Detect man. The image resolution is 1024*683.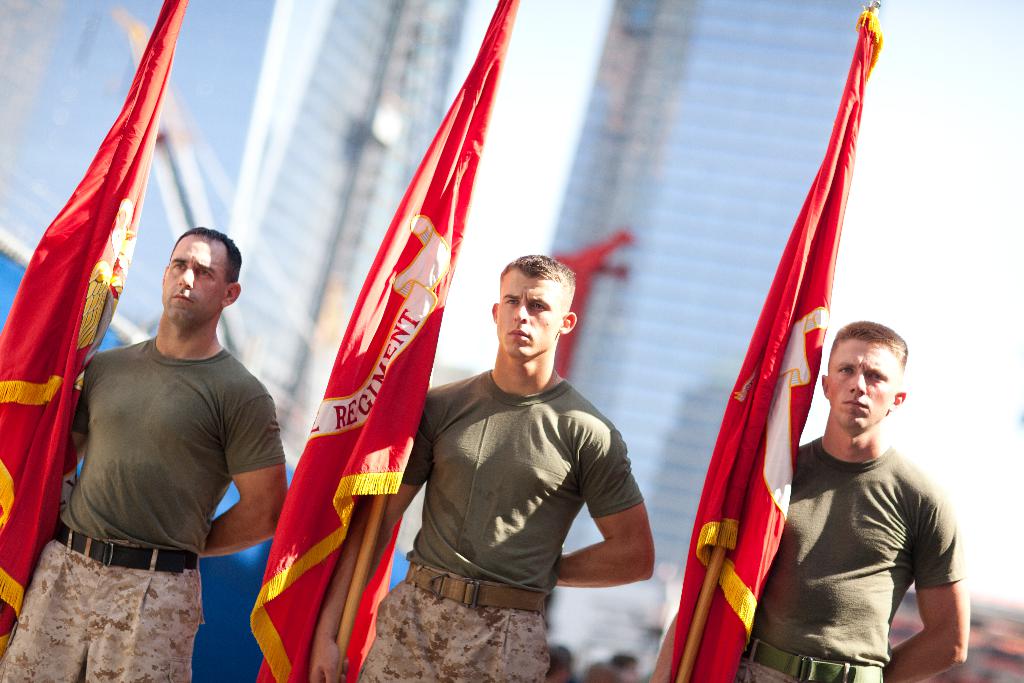
bbox=(0, 215, 290, 682).
